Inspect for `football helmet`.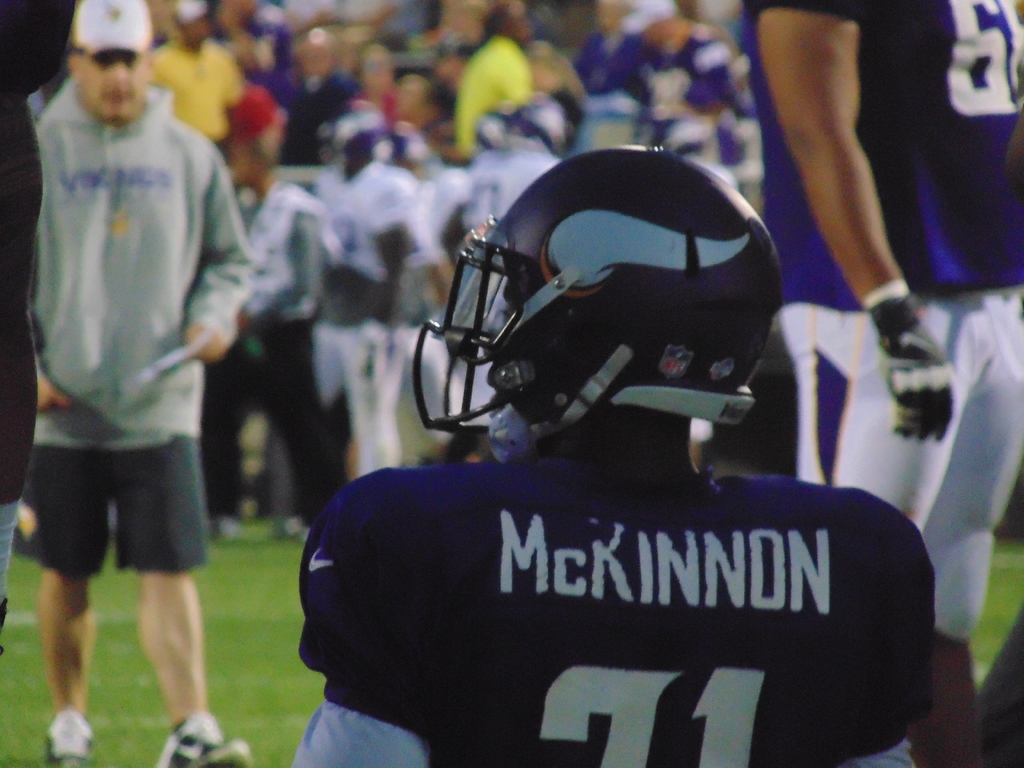
Inspection: crop(412, 138, 789, 461).
